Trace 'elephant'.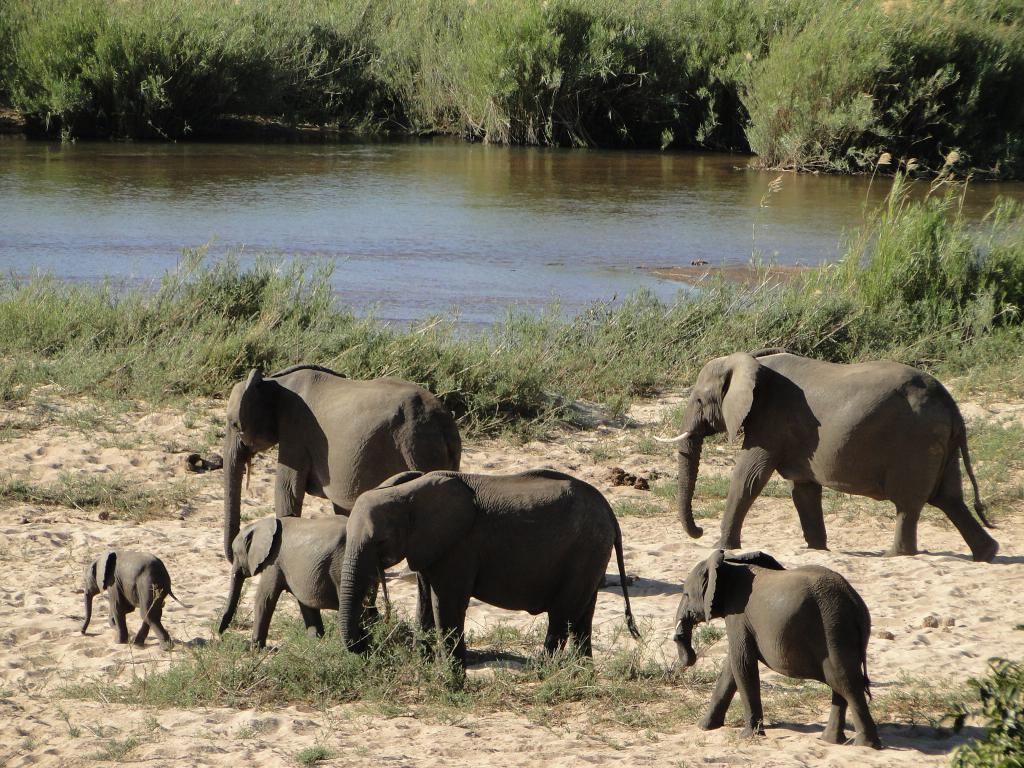
Traced to (77, 550, 184, 655).
